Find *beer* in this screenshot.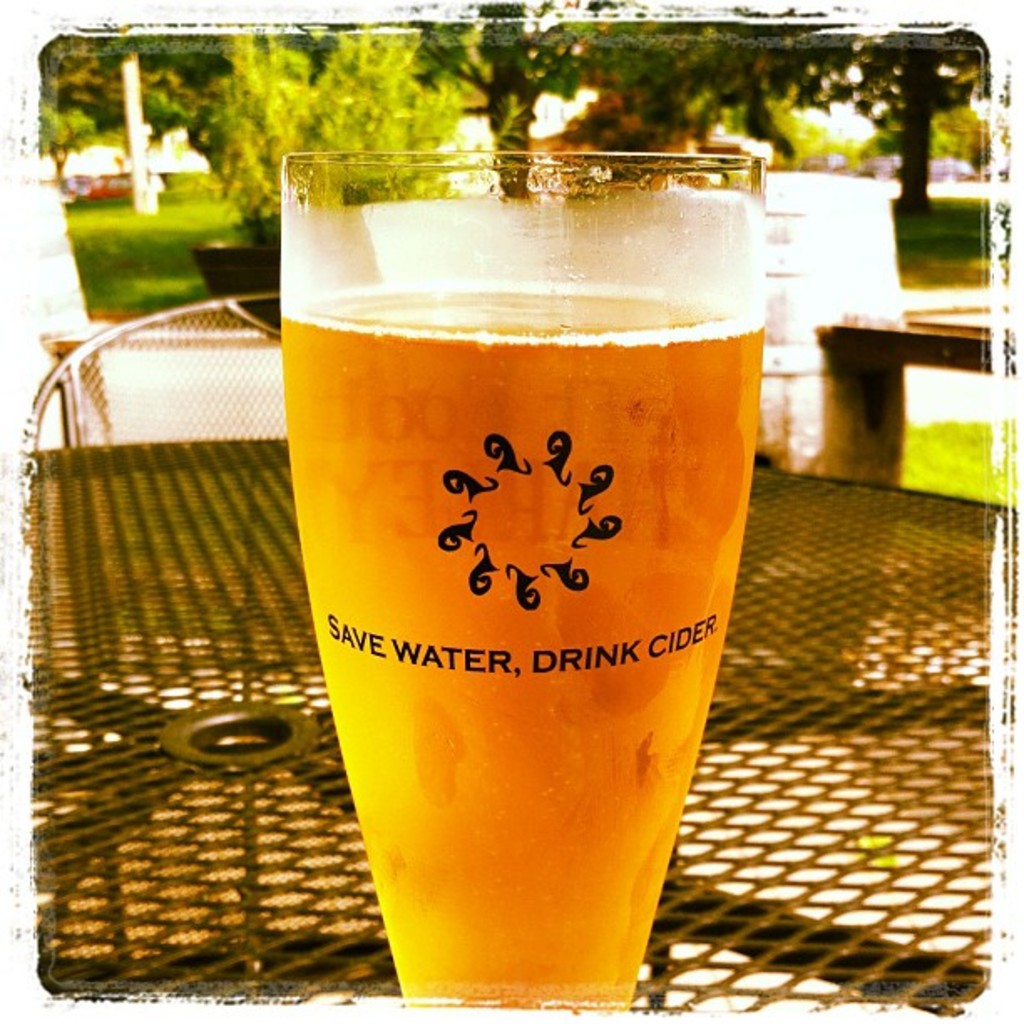
The bounding box for *beer* is (281,139,776,1017).
